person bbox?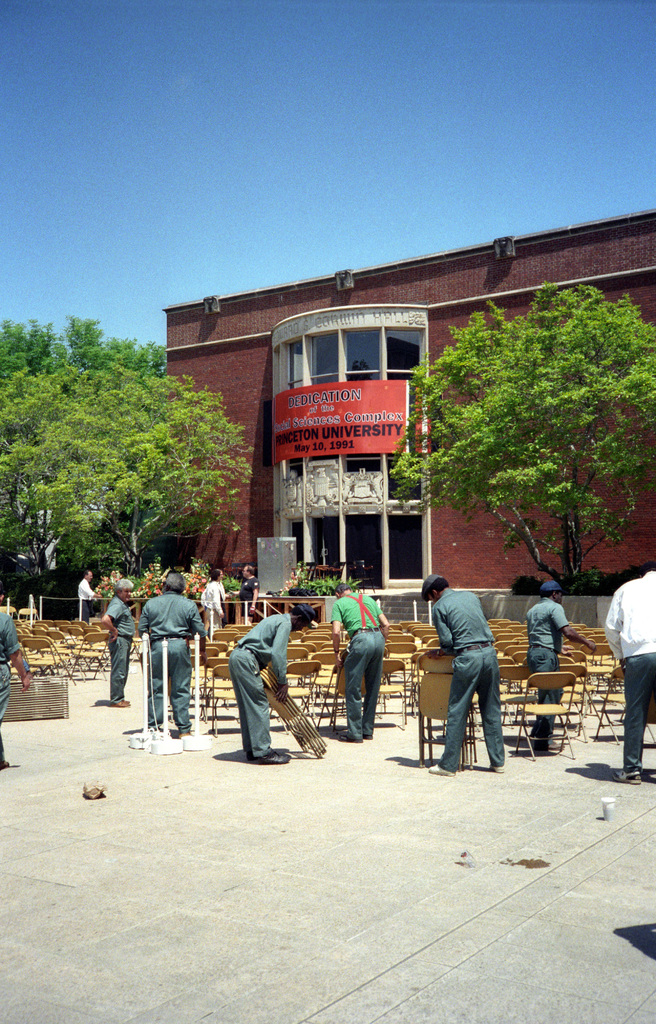
(0, 610, 35, 769)
